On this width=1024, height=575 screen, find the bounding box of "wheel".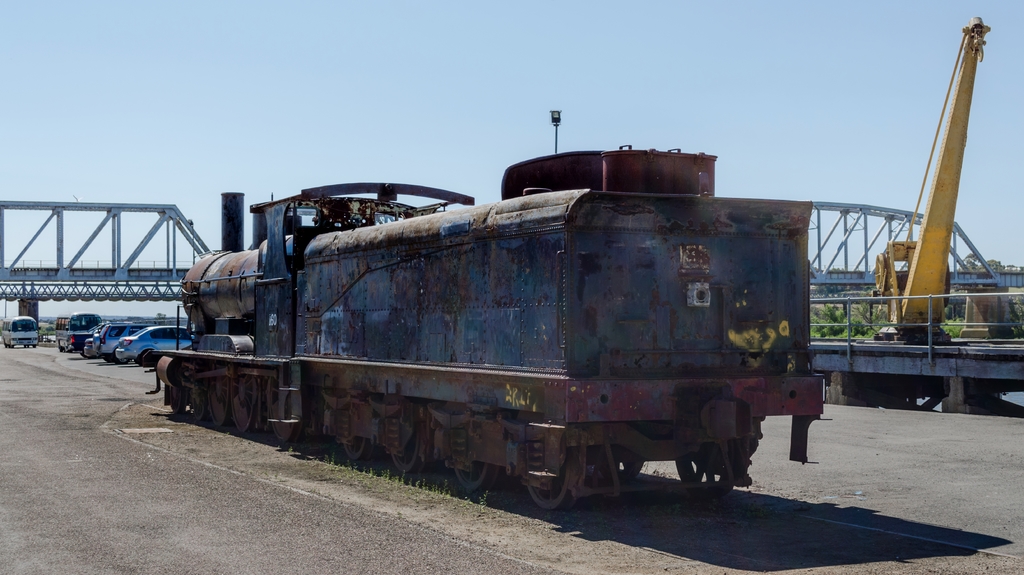
Bounding box: 342:436:374:459.
